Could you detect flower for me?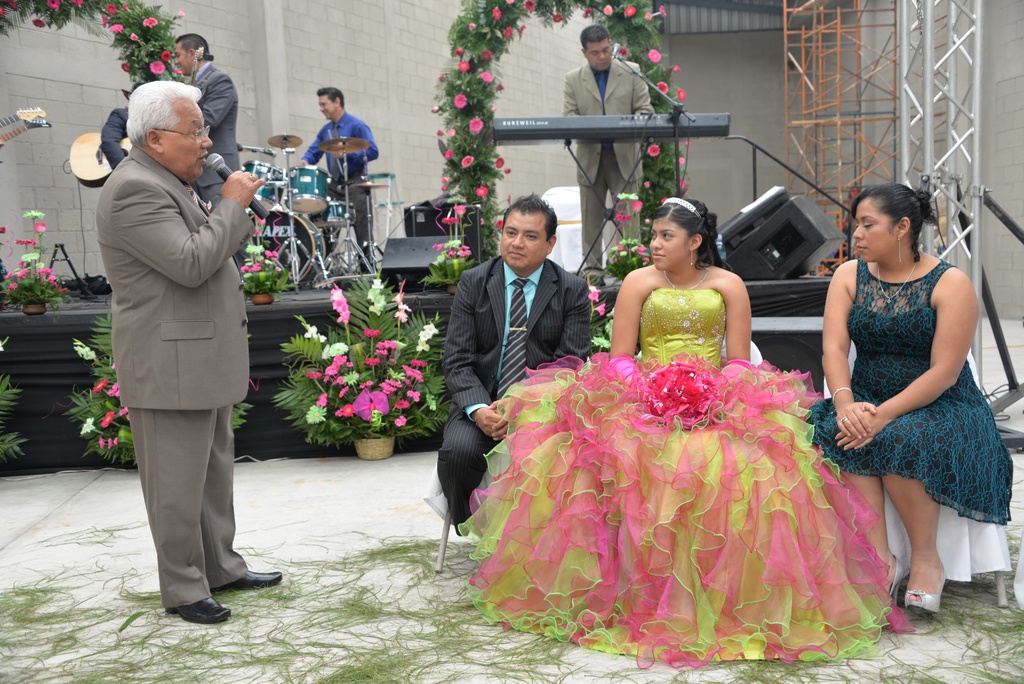
Detection result: (x1=456, y1=57, x2=469, y2=74).
